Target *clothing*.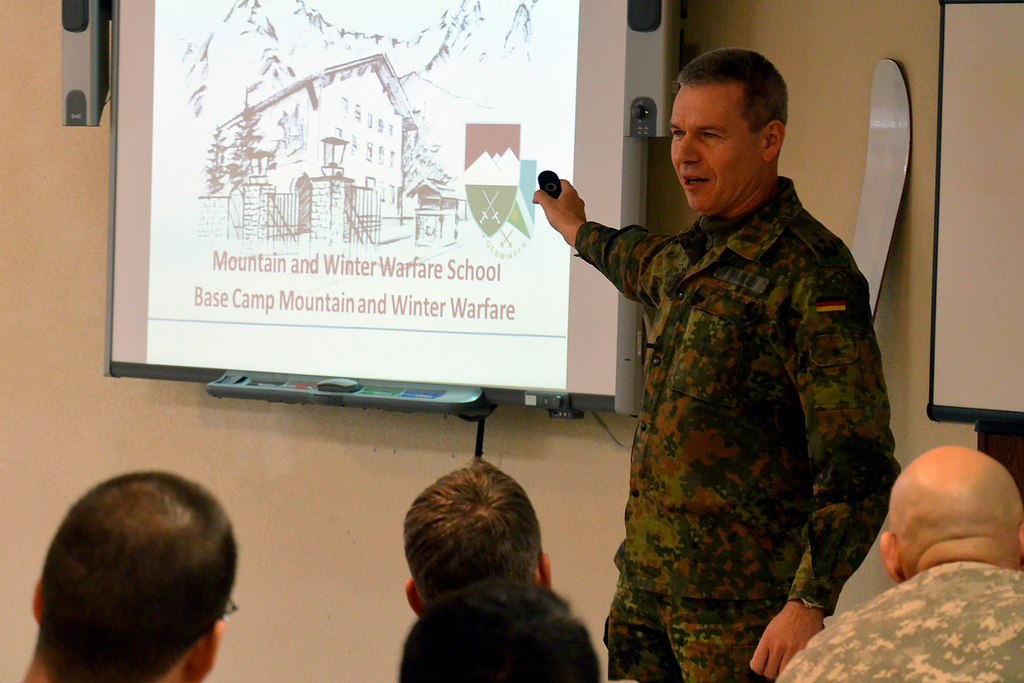
Target region: 774,563,1023,682.
